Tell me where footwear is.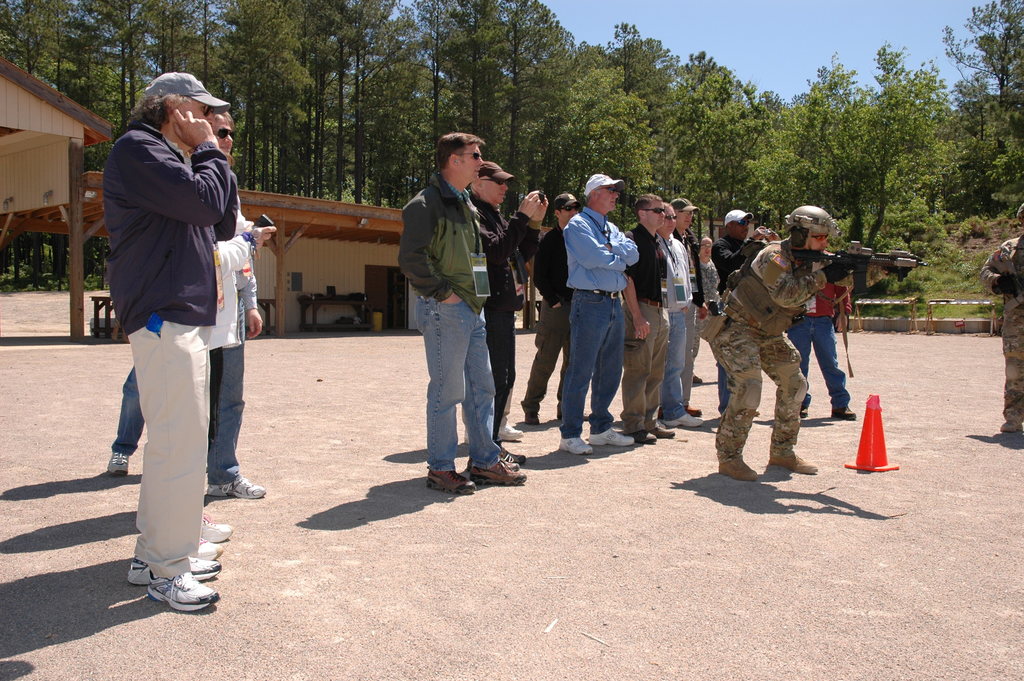
footwear is at region(1000, 419, 1021, 436).
